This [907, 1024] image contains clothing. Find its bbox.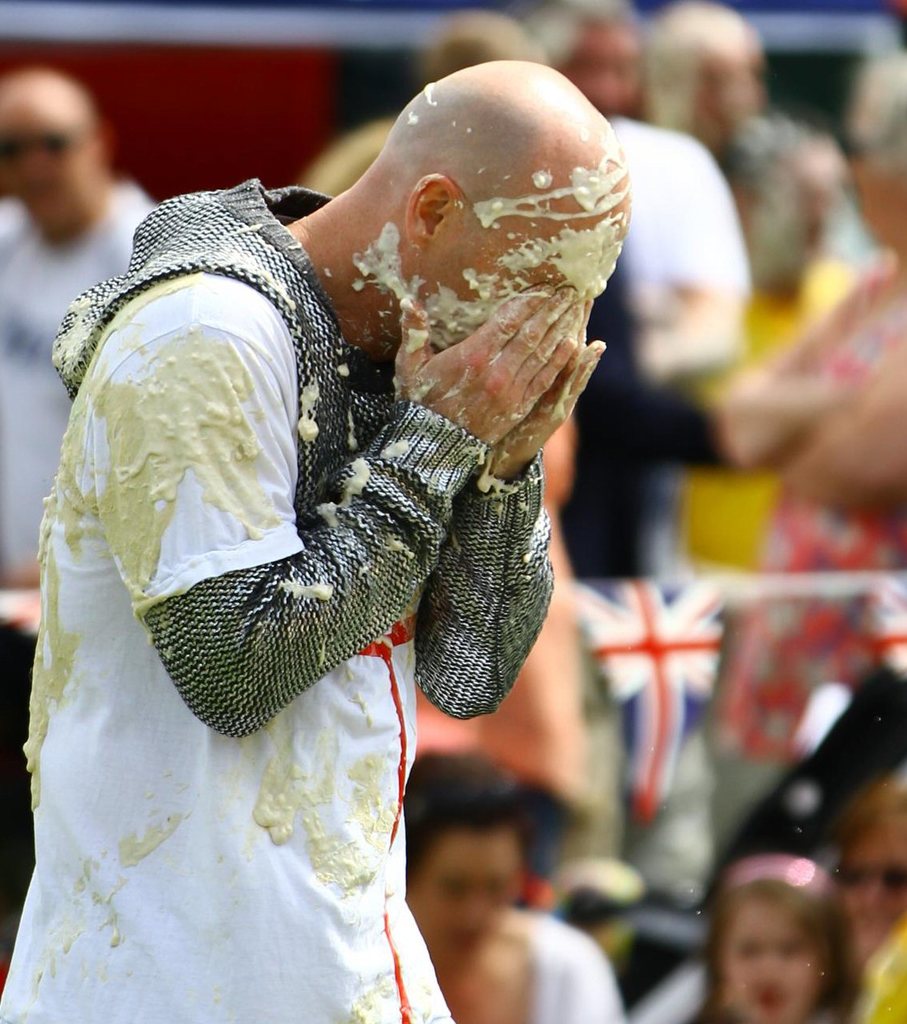
crop(704, 261, 906, 840).
